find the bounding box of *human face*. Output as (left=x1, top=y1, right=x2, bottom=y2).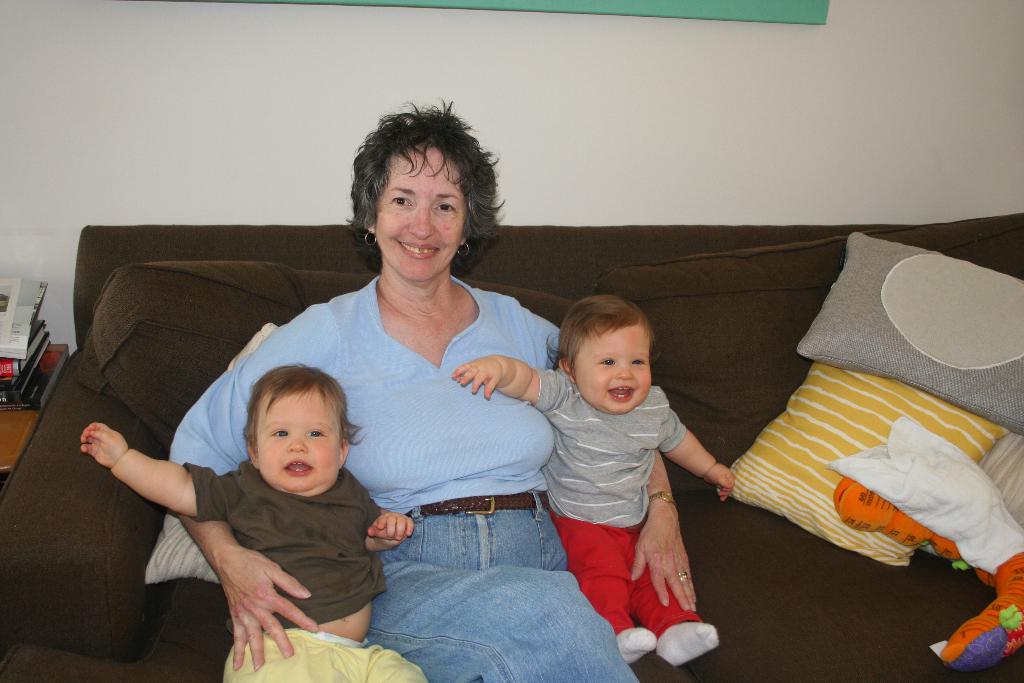
(left=578, top=324, right=652, bottom=414).
